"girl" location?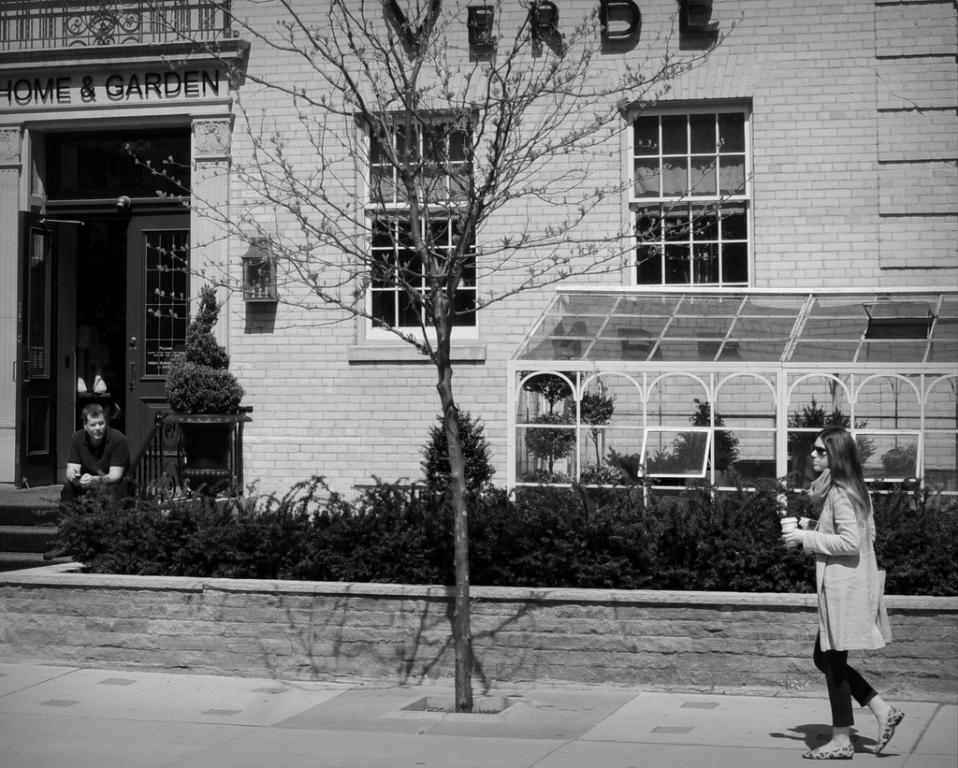
<bbox>780, 425, 908, 761</bbox>
